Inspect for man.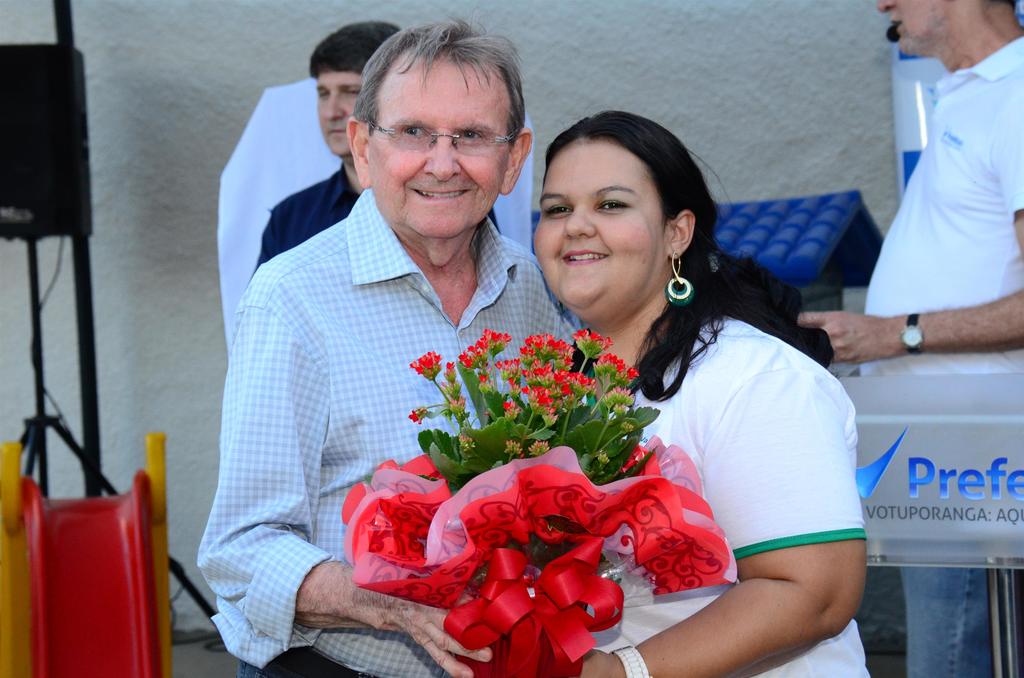
Inspection: 208/47/664/654.
